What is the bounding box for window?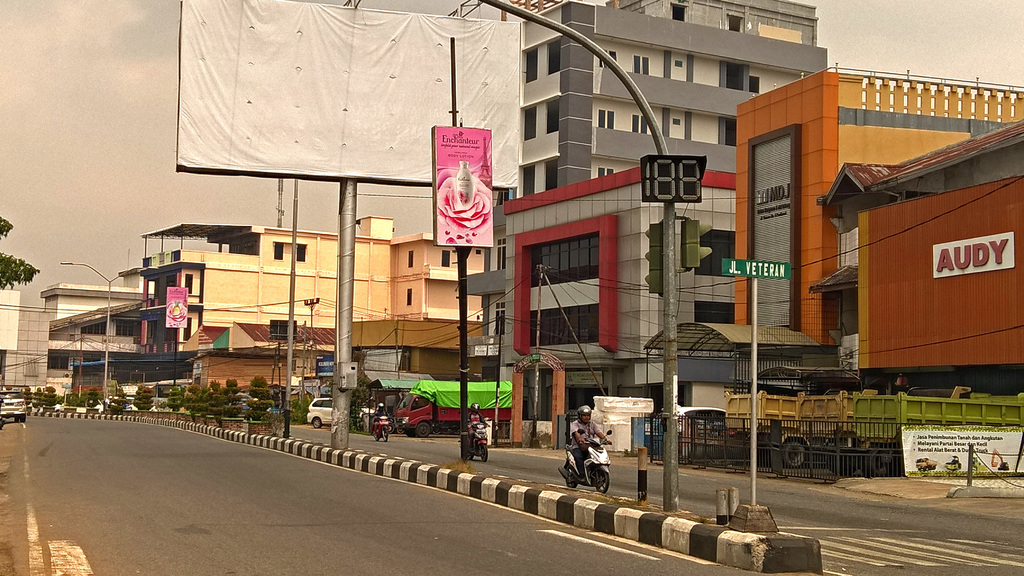
box(493, 239, 505, 269).
